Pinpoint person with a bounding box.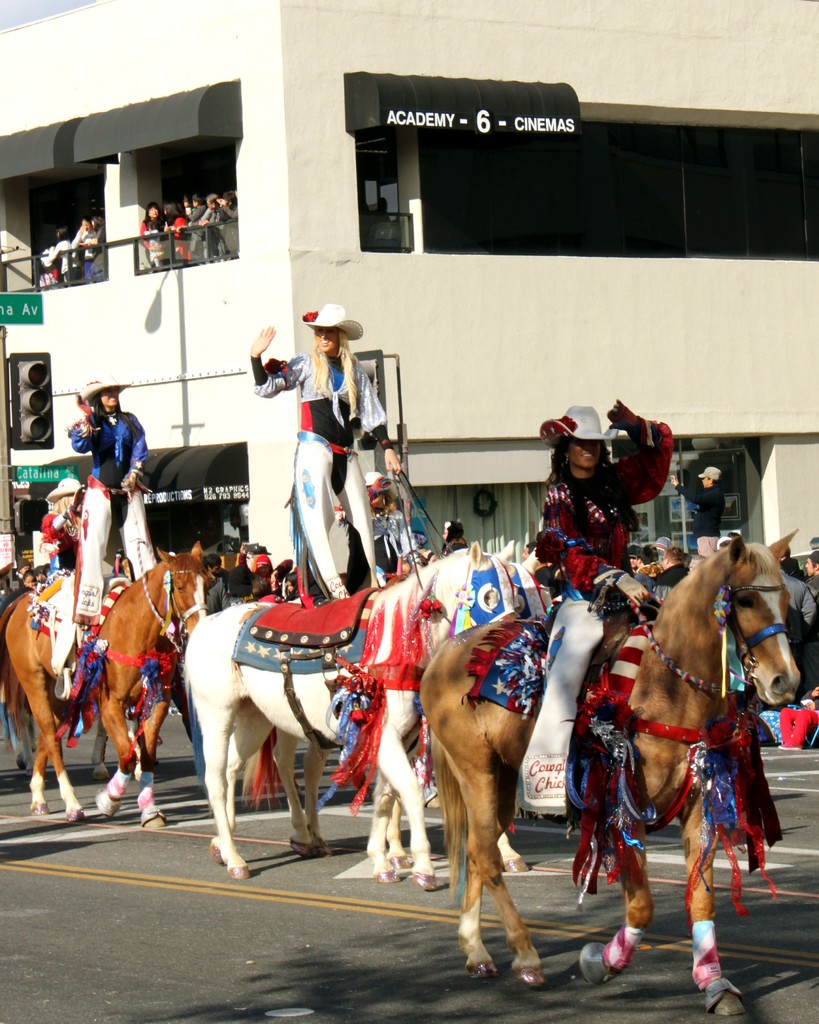
left=530, top=397, right=677, bottom=817.
